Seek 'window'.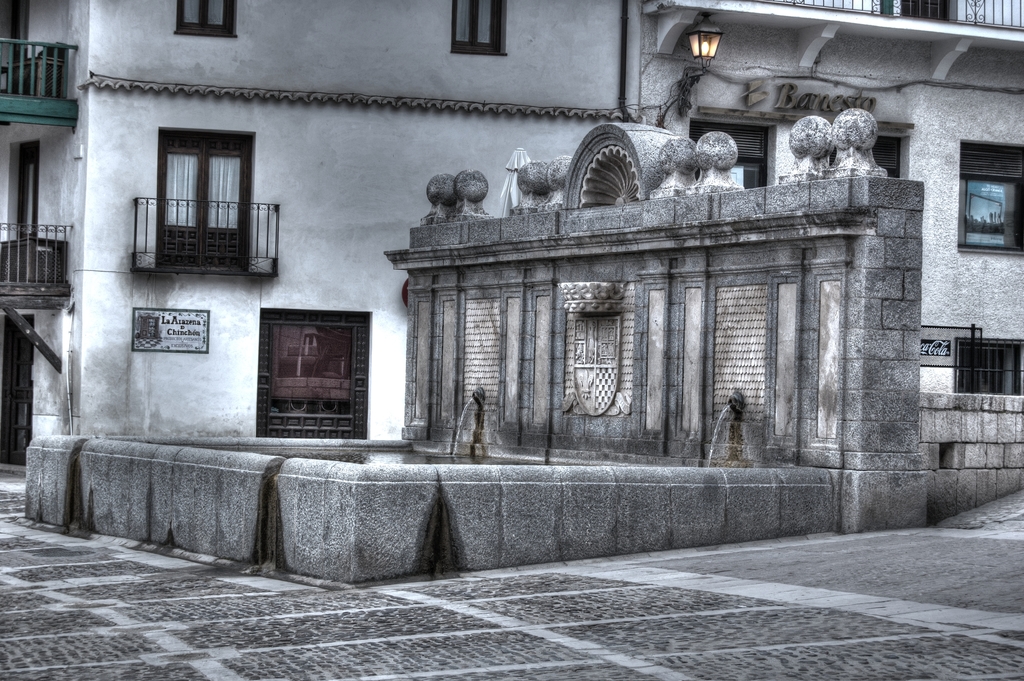
(263, 312, 364, 439).
